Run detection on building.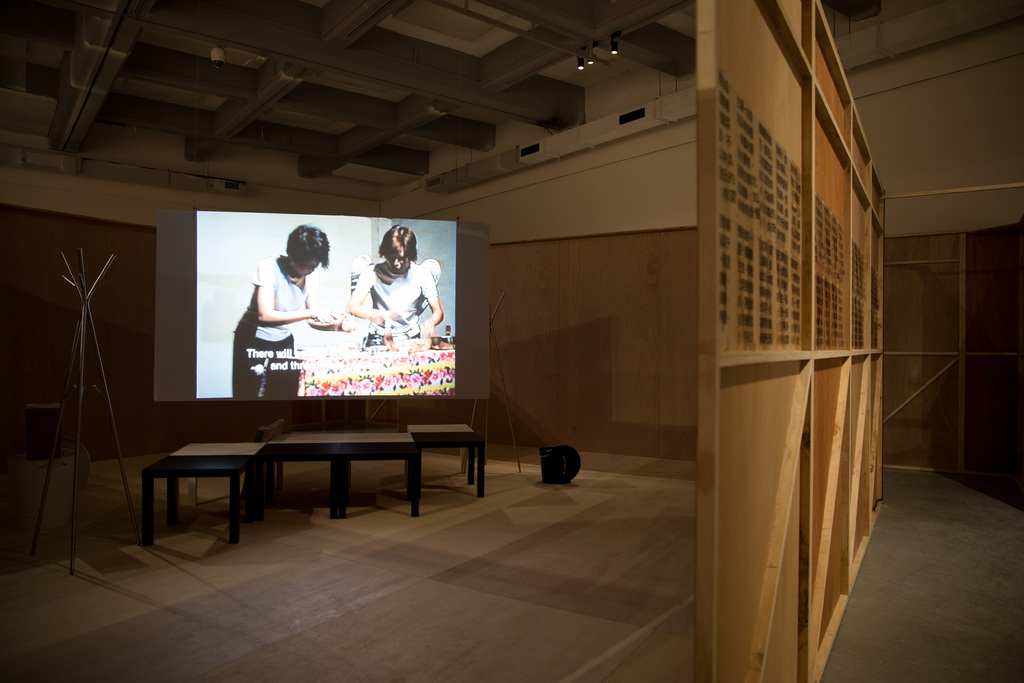
Result: 0/0/1023/682.
